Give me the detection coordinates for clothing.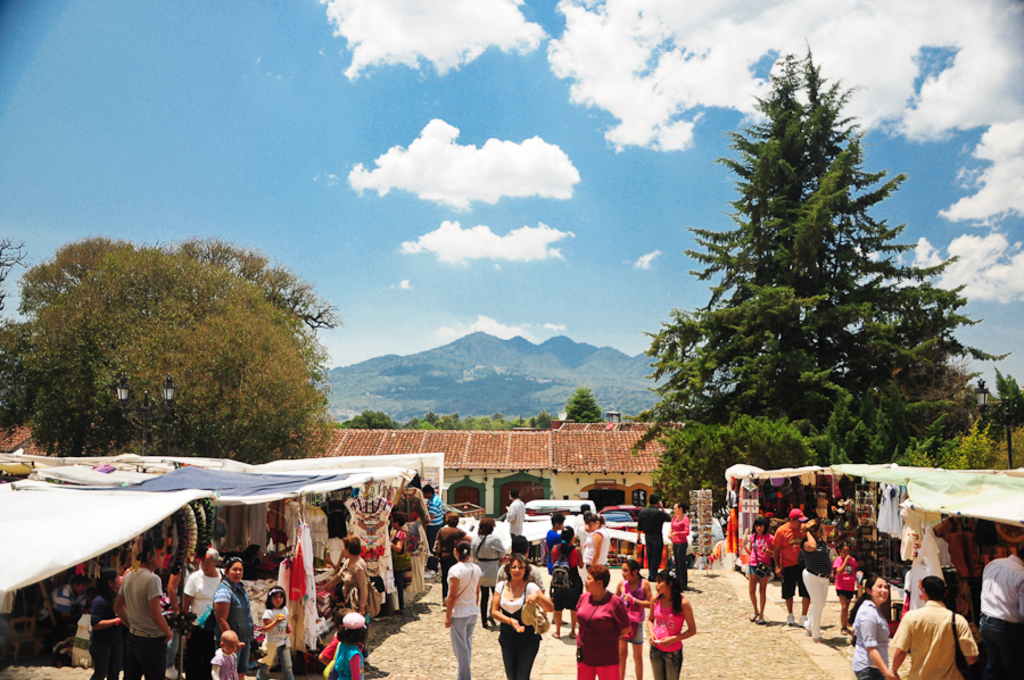
l=853, t=598, r=890, b=679.
